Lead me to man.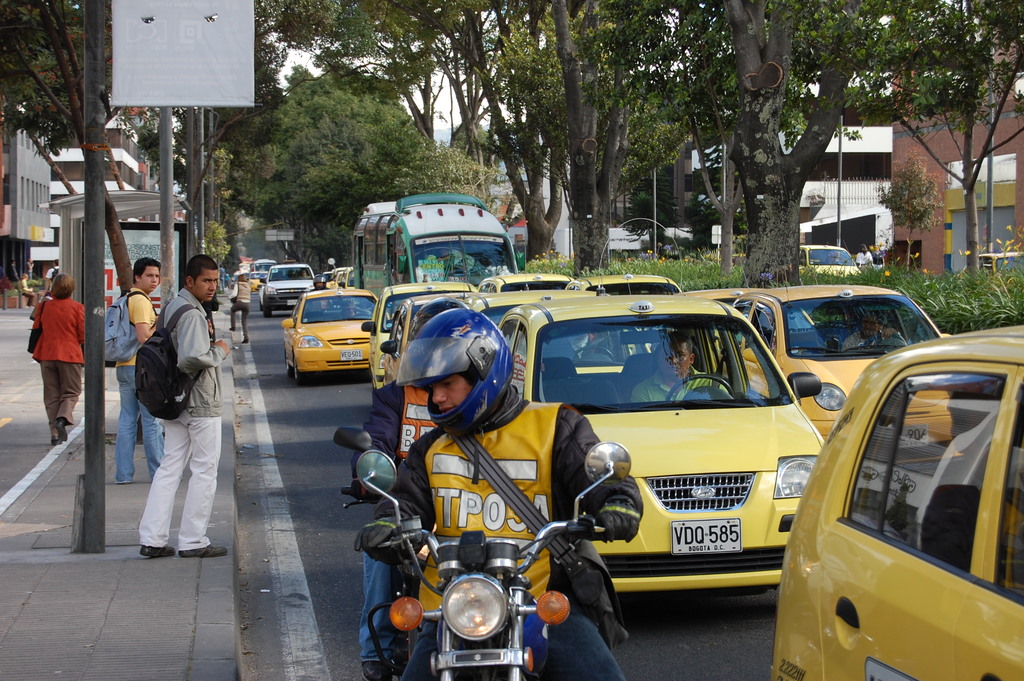
Lead to [840,309,909,350].
